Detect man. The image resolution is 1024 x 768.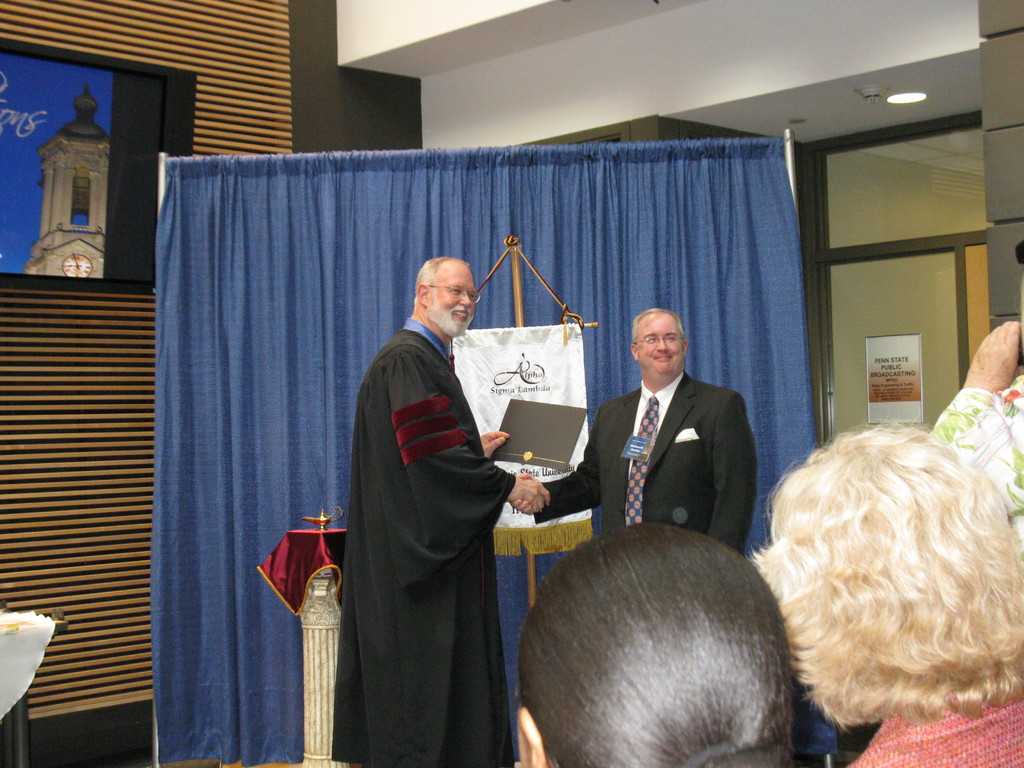
<bbox>321, 242, 542, 761</bbox>.
